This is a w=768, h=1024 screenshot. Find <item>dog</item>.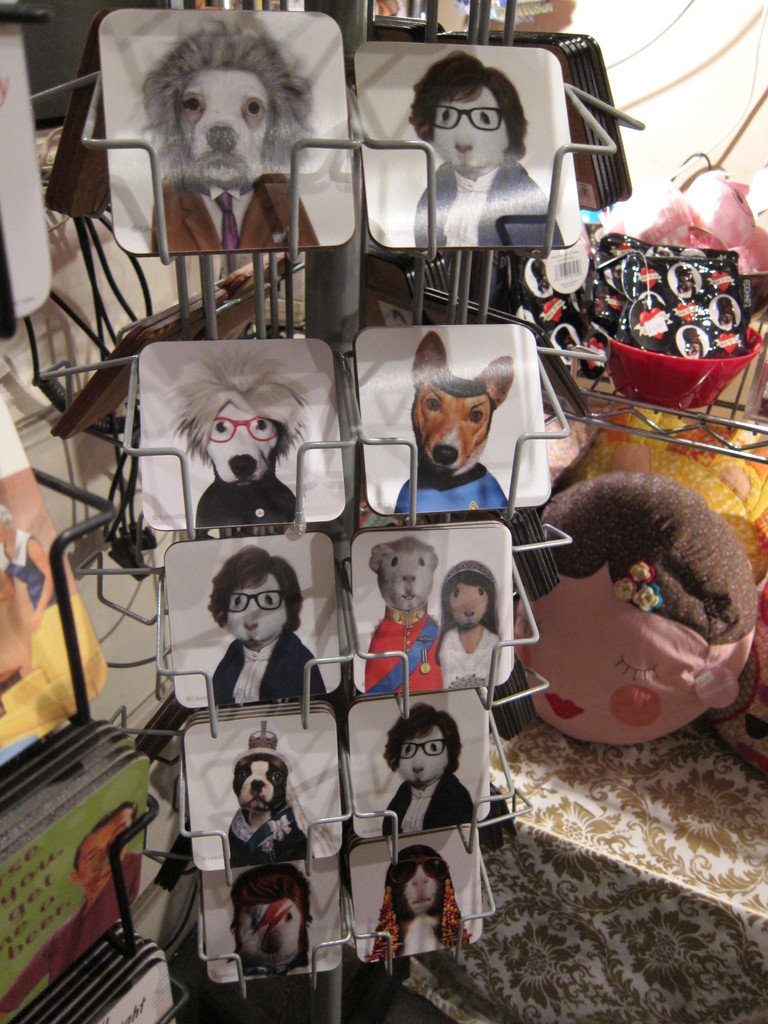
Bounding box: (227, 717, 315, 865).
